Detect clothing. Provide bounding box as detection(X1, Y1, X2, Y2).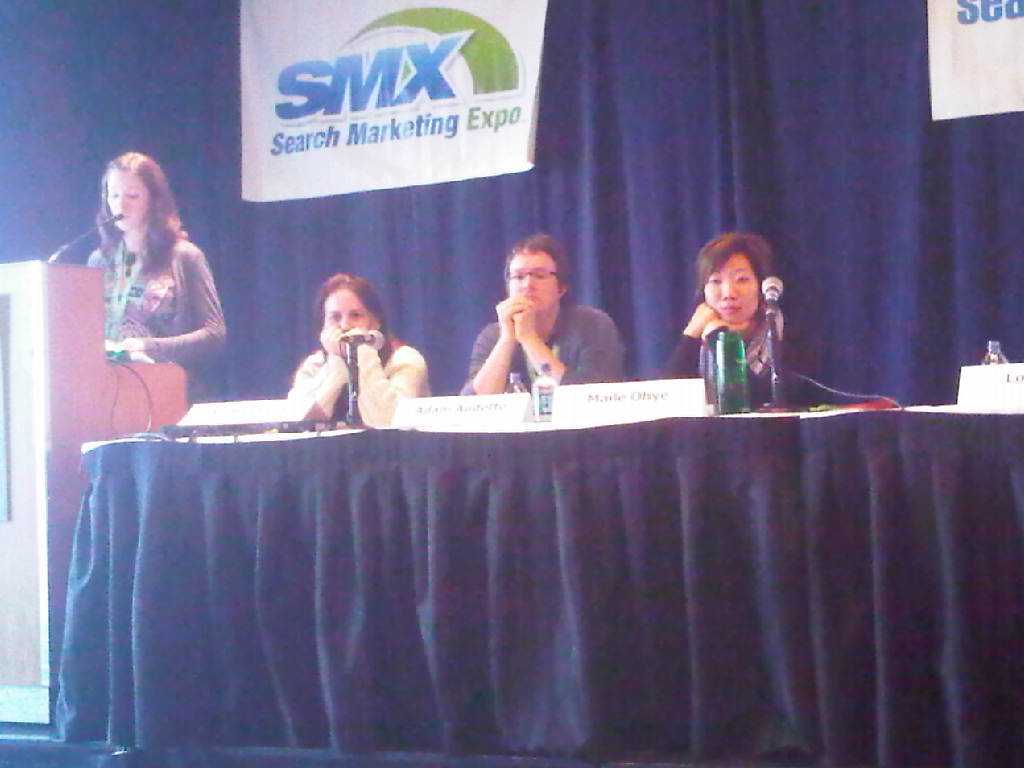
detection(667, 321, 814, 380).
